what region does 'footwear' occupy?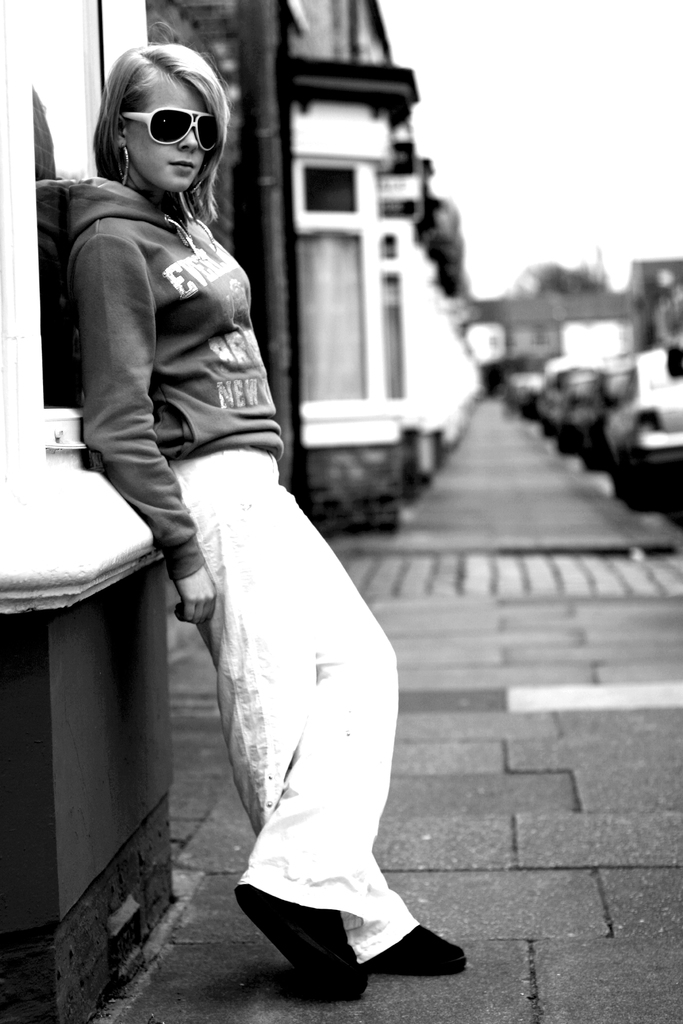
233:886:417:996.
